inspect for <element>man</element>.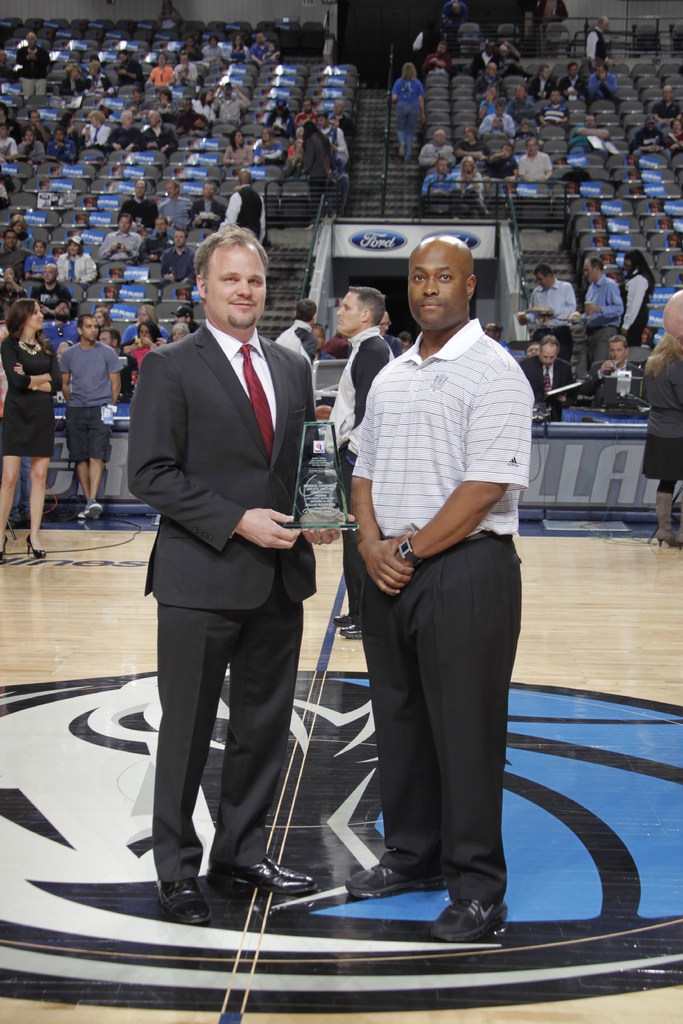
Inspection: {"left": 325, "top": 287, "right": 399, "bottom": 643}.
